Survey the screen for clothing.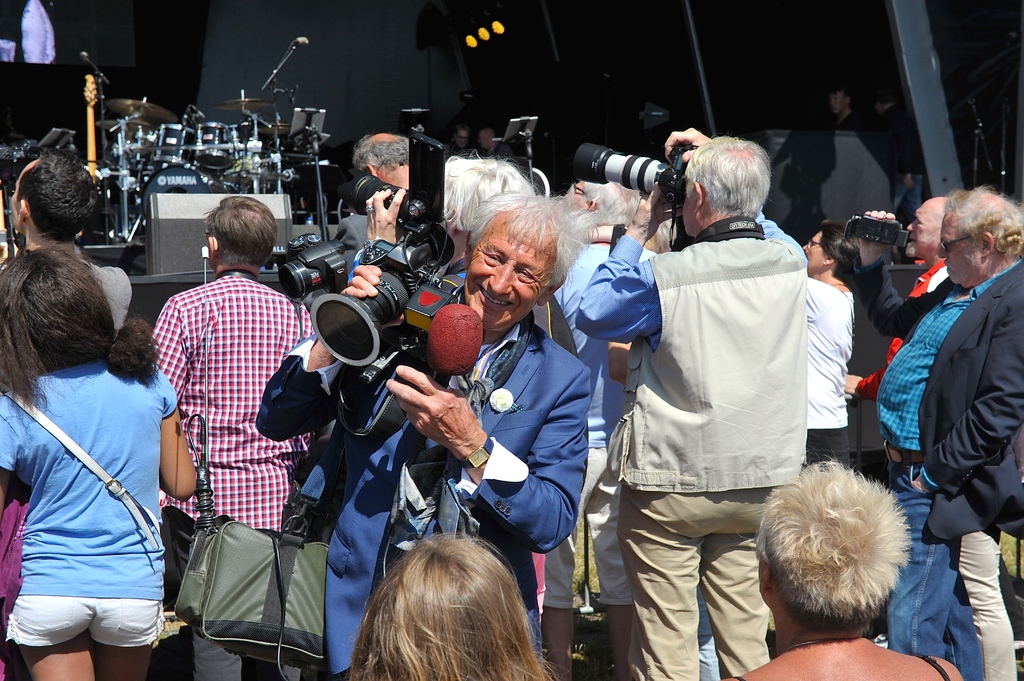
Survey found: {"x1": 82, "y1": 247, "x2": 125, "y2": 351}.
